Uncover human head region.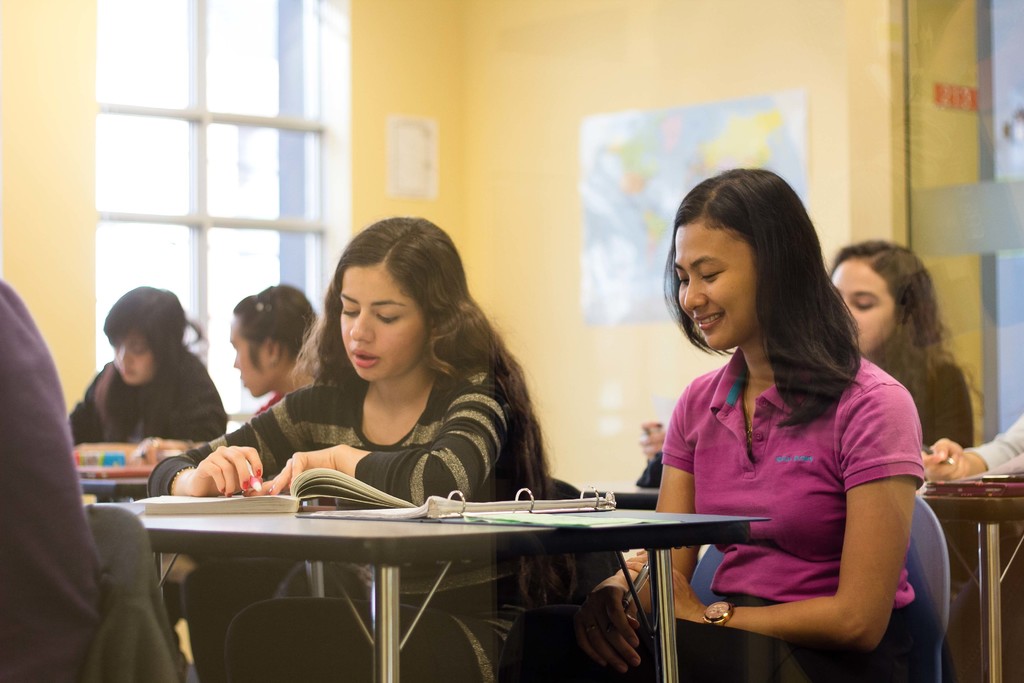
Uncovered: box(828, 237, 937, 354).
